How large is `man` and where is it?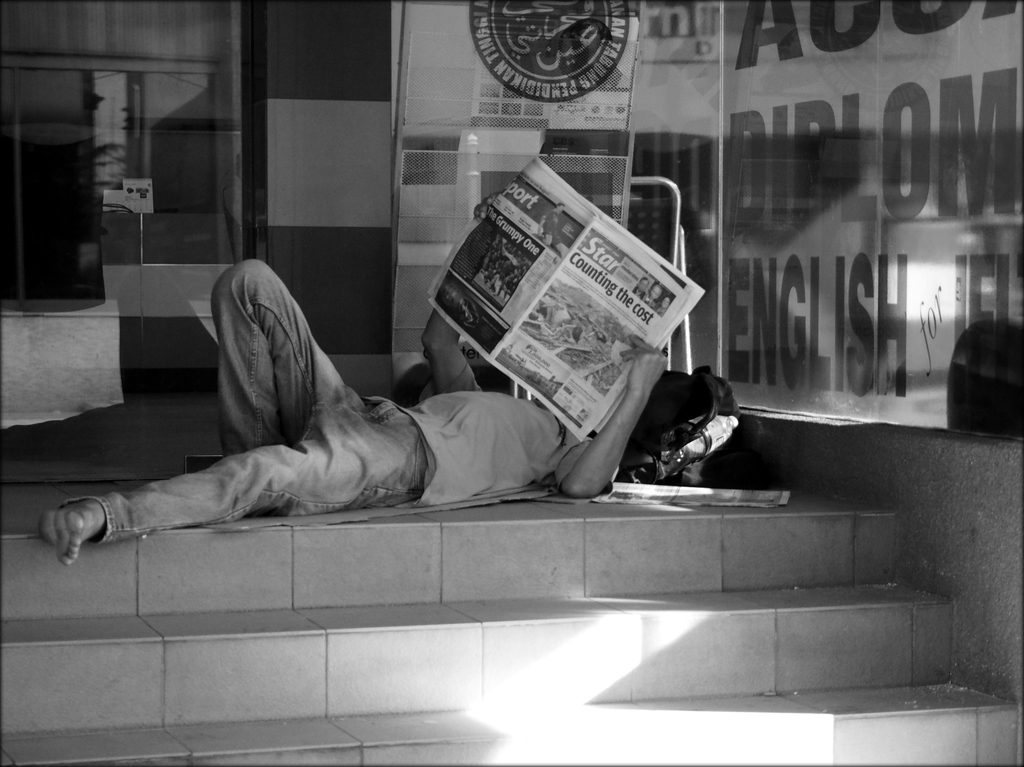
Bounding box: (36,191,671,570).
